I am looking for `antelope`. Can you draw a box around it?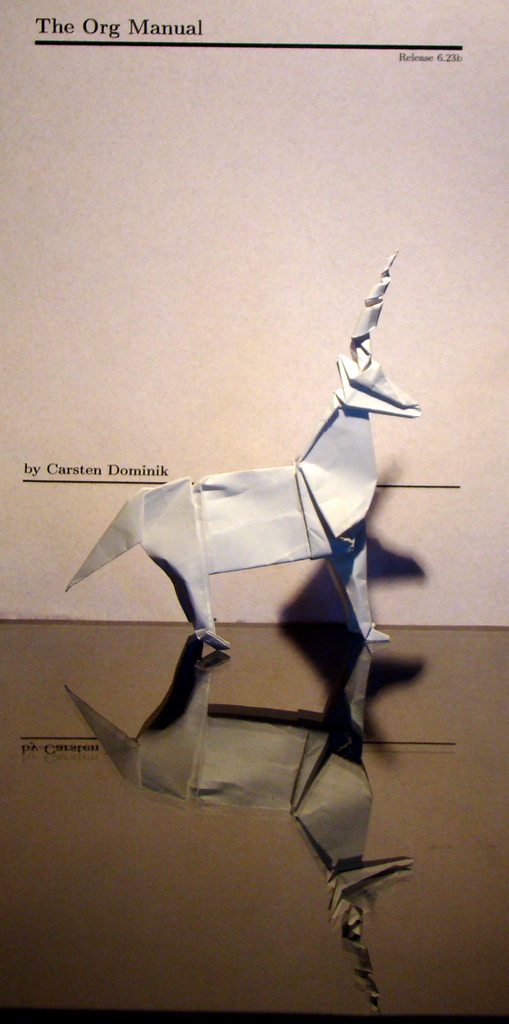
Sure, the bounding box is (x1=67, y1=257, x2=421, y2=652).
